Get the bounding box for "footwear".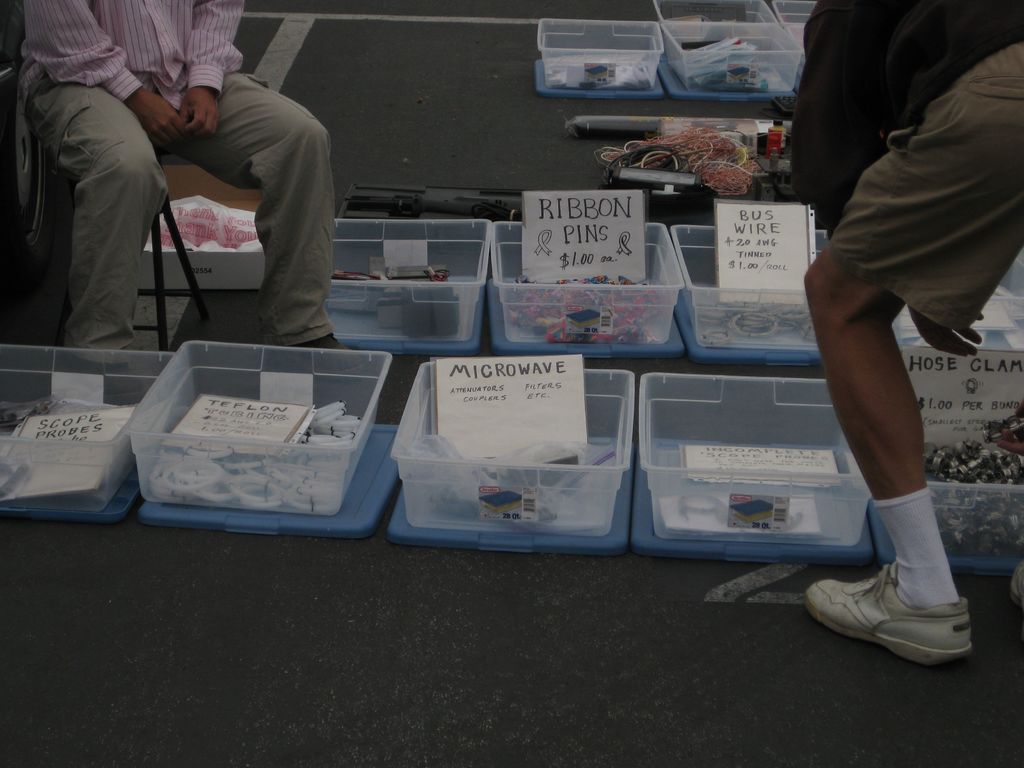
[x1=259, y1=330, x2=366, y2=379].
